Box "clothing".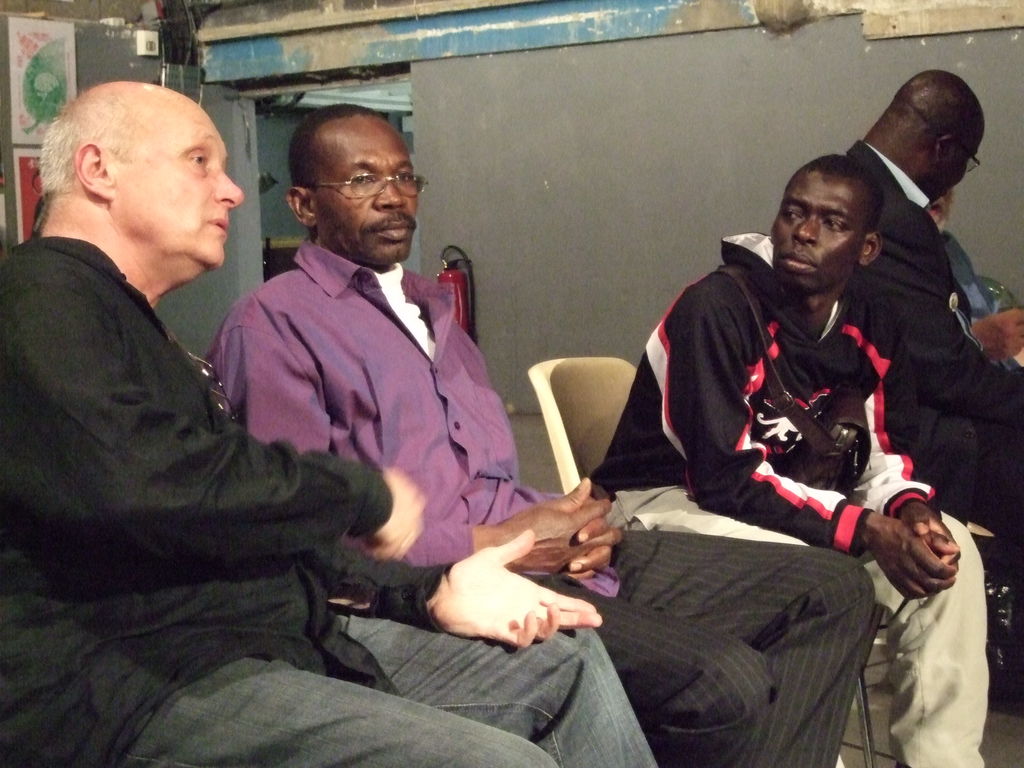
bbox=(637, 175, 963, 630).
